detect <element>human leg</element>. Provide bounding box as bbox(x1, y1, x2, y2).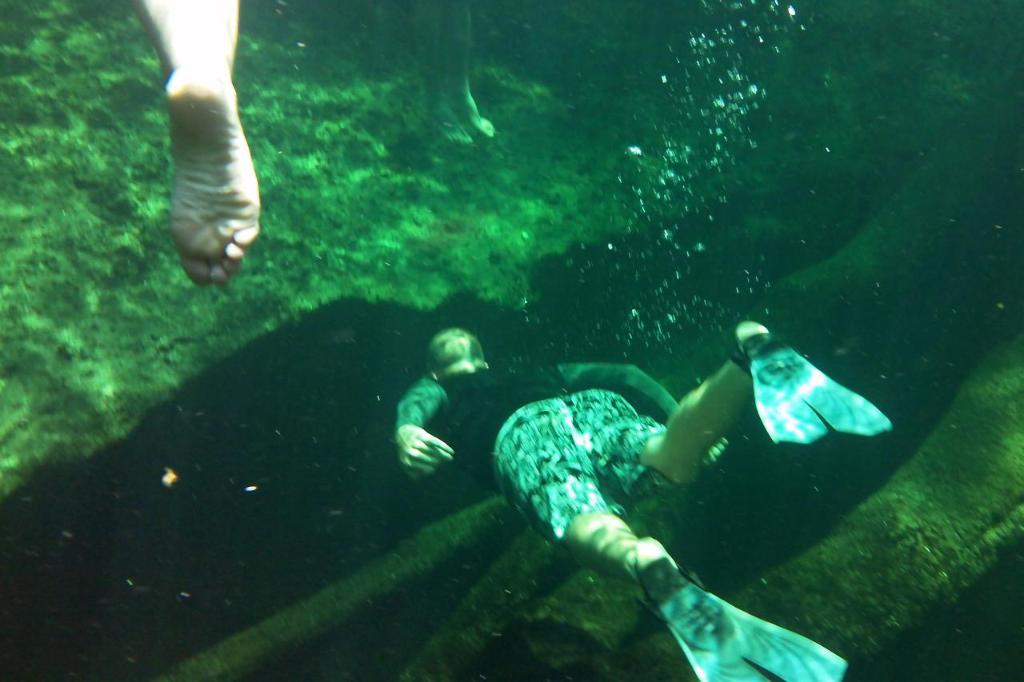
bbox(409, 0, 475, 140).
